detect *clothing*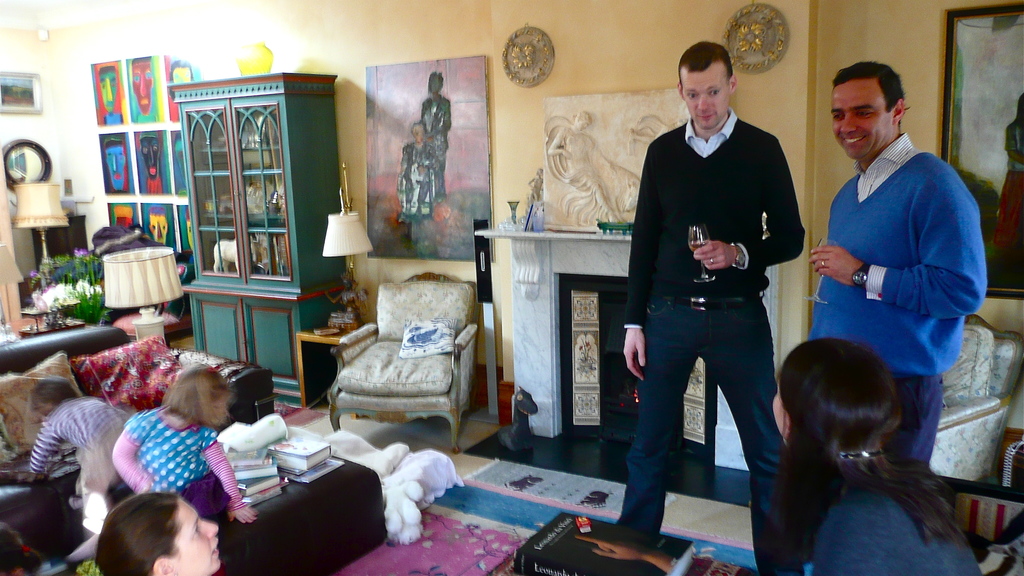
x1=612, y1=101, x2=812, y2=575
